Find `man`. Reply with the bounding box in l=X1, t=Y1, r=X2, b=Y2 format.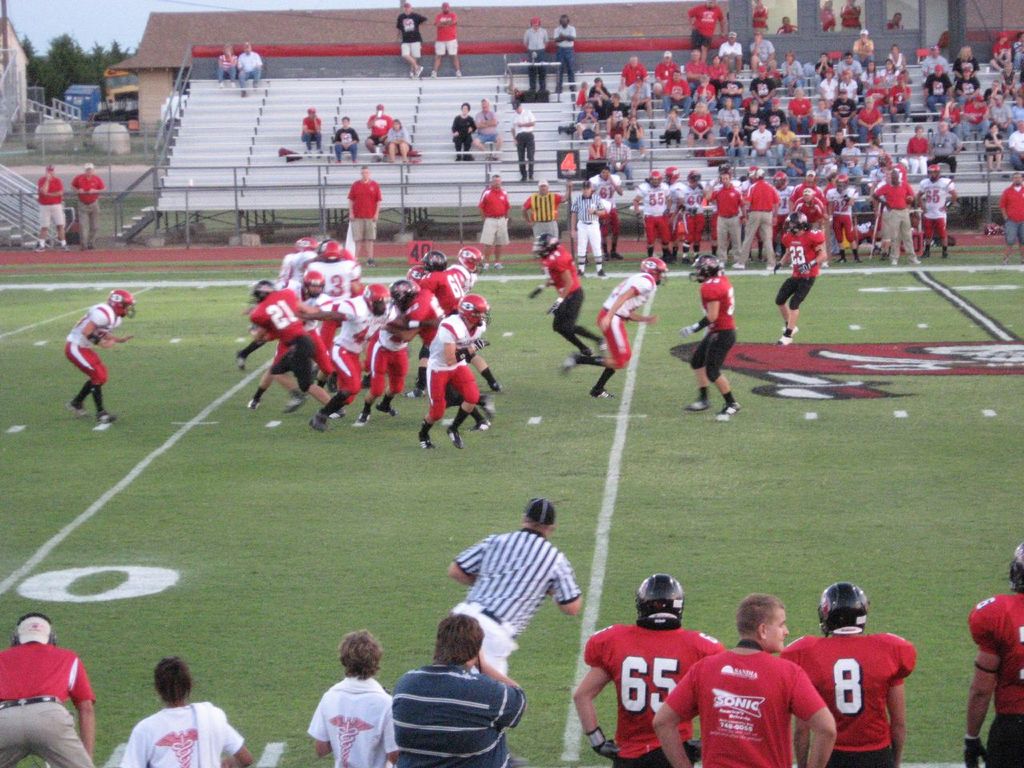
l=342, t=162, r=384, b=262.
